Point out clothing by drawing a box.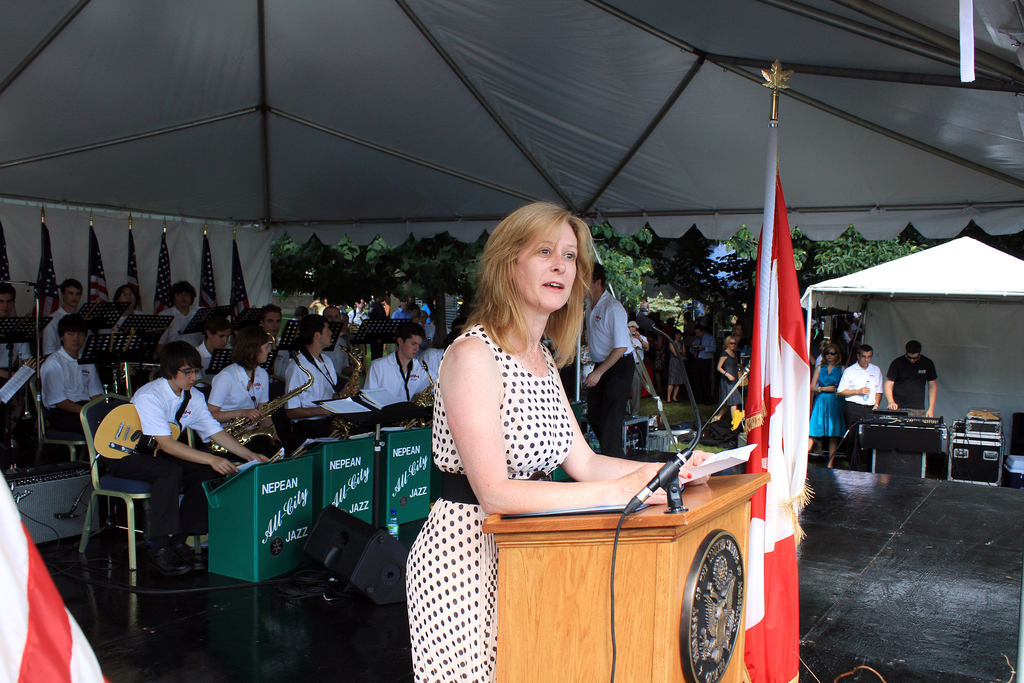
Rect(320, 334, 349, 374).
